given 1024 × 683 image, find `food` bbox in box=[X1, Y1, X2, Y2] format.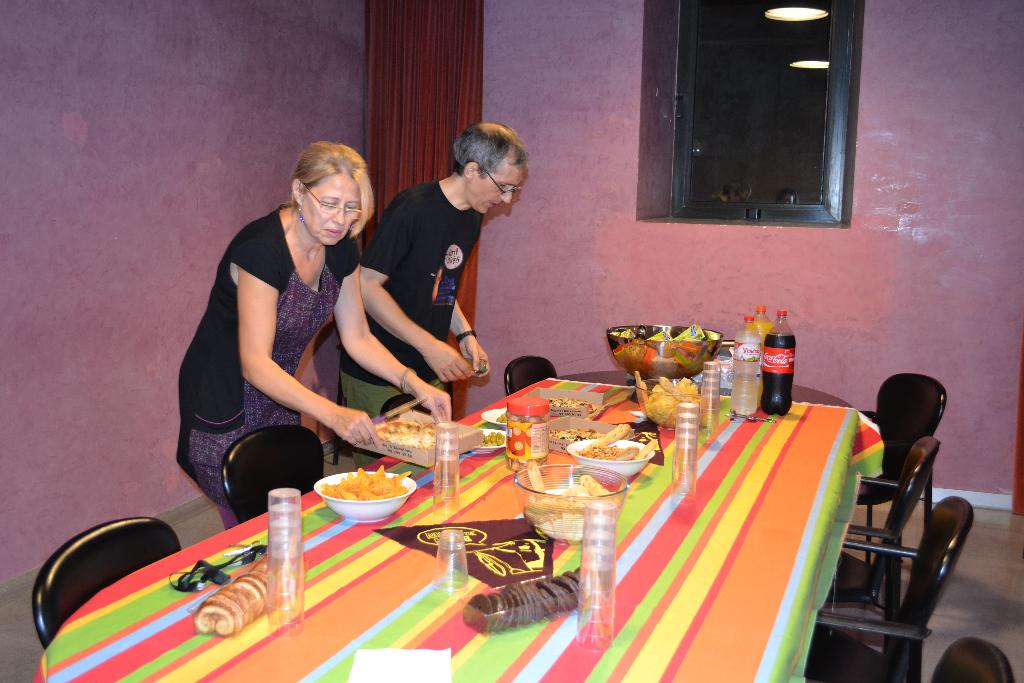
box=[495, 411, 508, 424].
